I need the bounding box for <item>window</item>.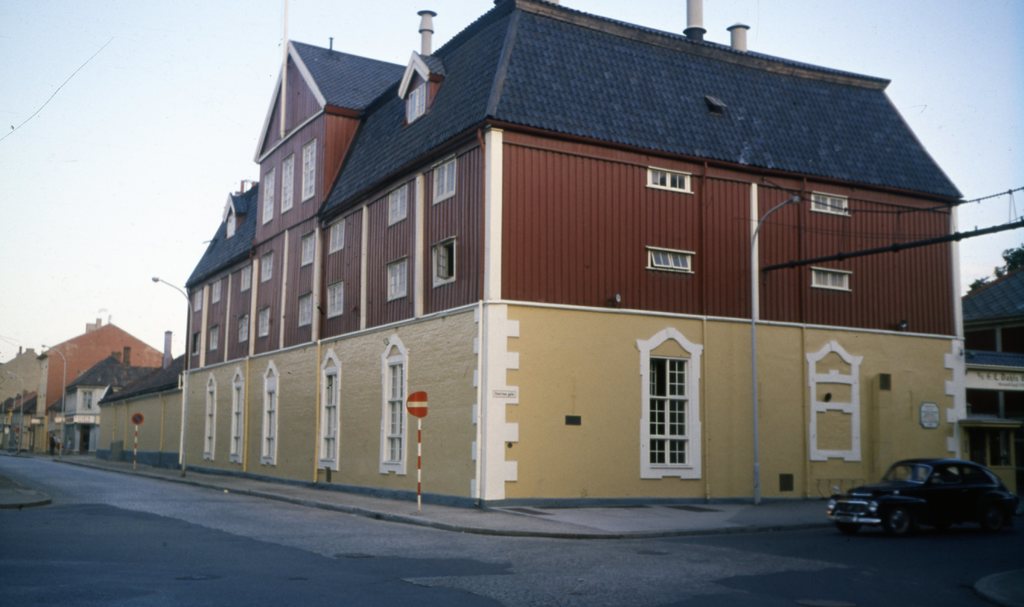
Here it is: [648,243,698,278].
